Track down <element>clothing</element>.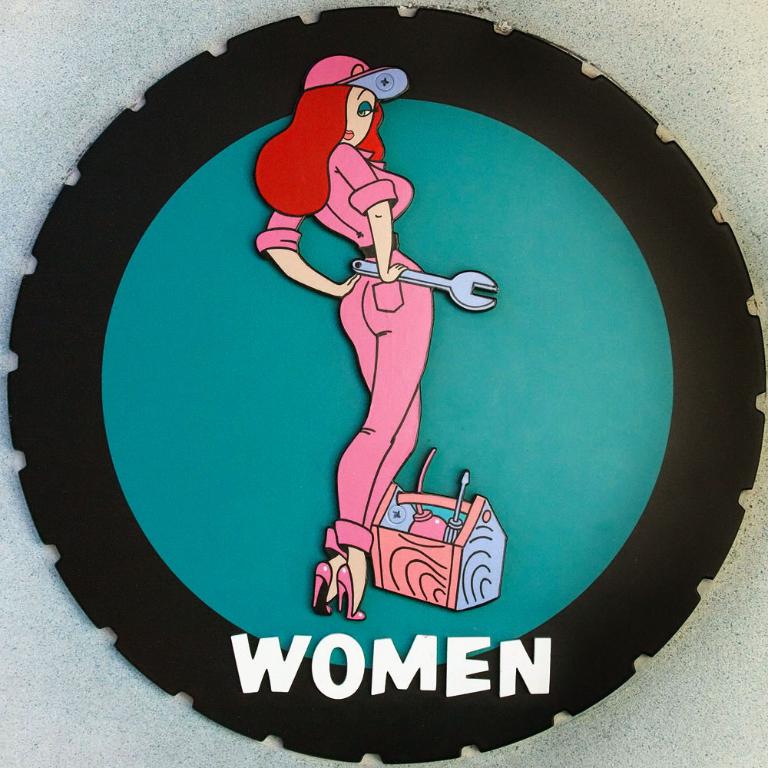
Tracked to <box>260,84,482,592</box>.
